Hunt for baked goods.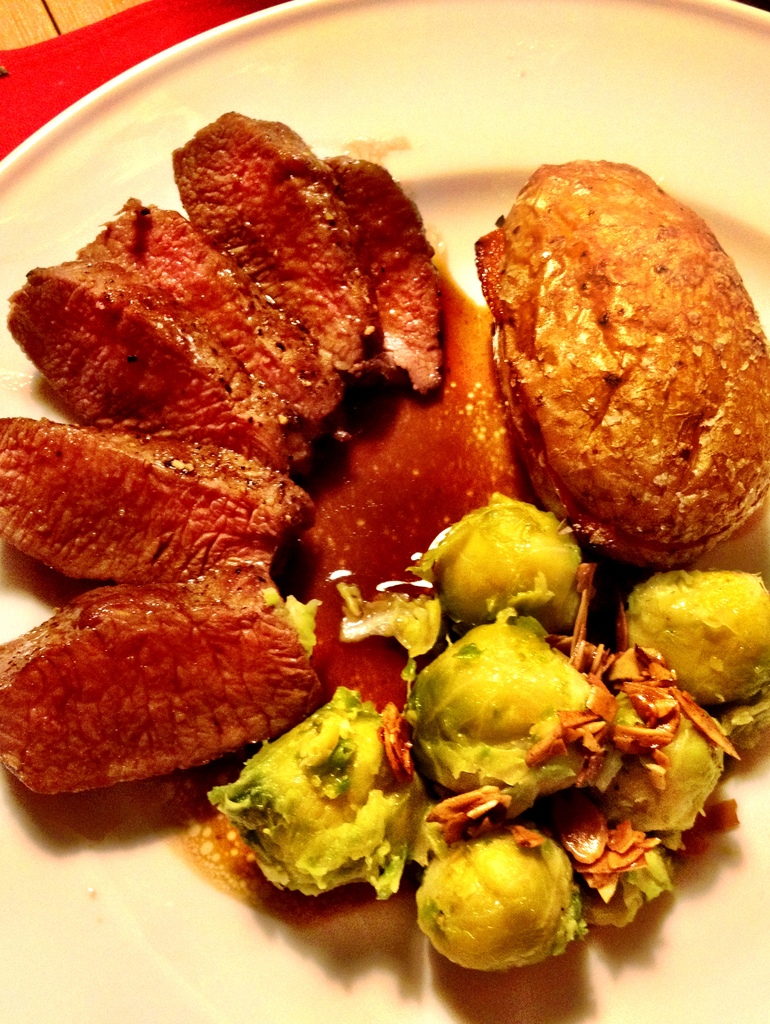
Hunted down at detection(468, 148, 769, 568).
